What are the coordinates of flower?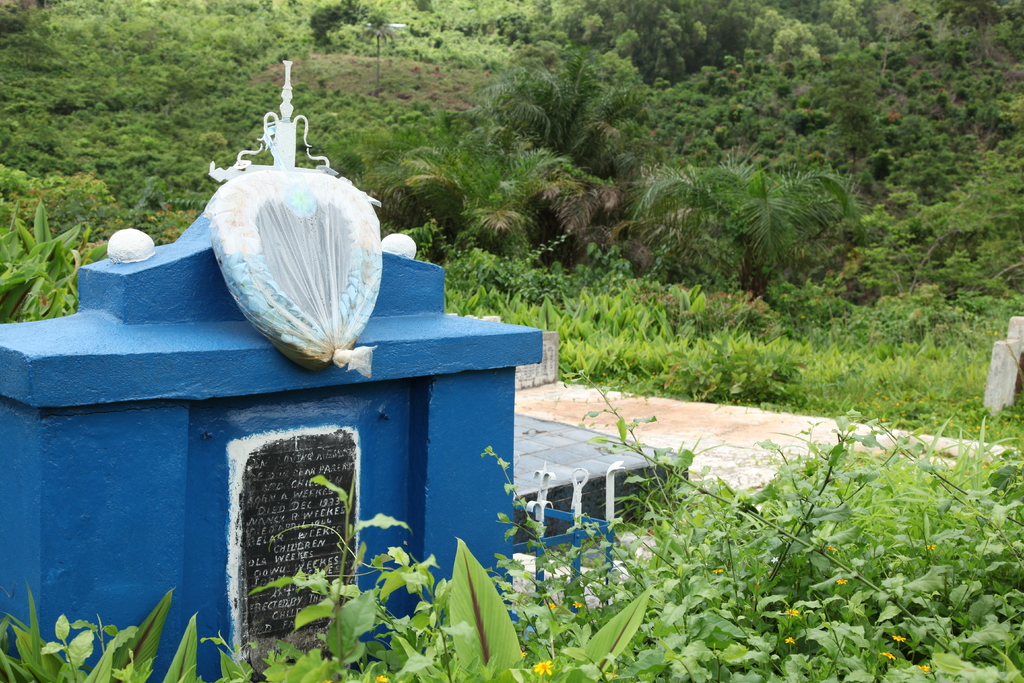
571 600 583 608.
